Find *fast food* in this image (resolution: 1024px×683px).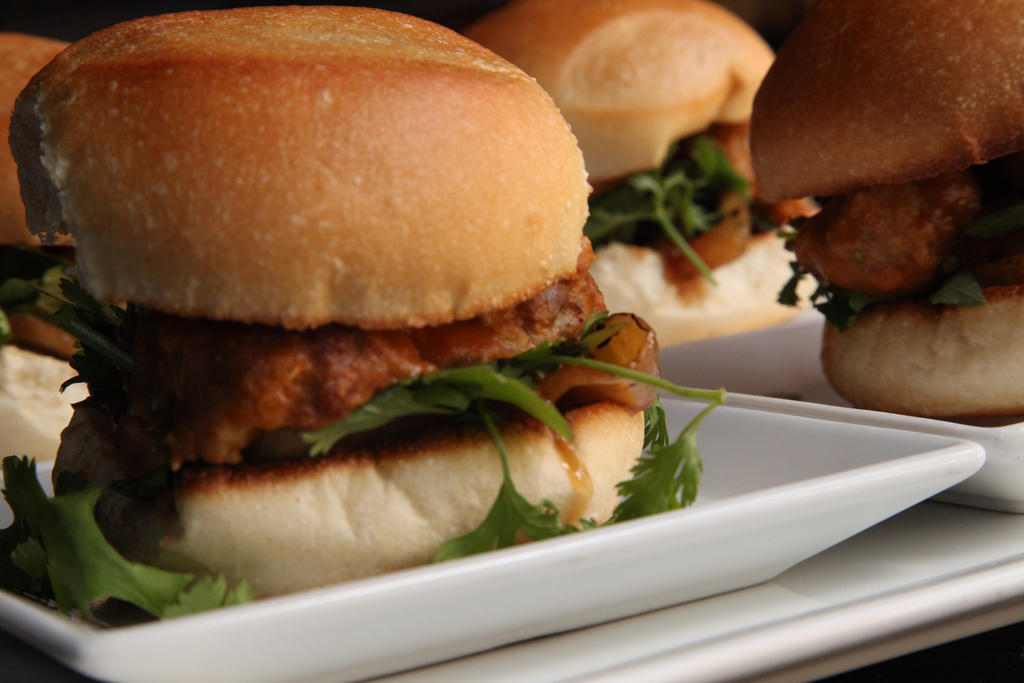
<box>458,0,825,348</box>.
